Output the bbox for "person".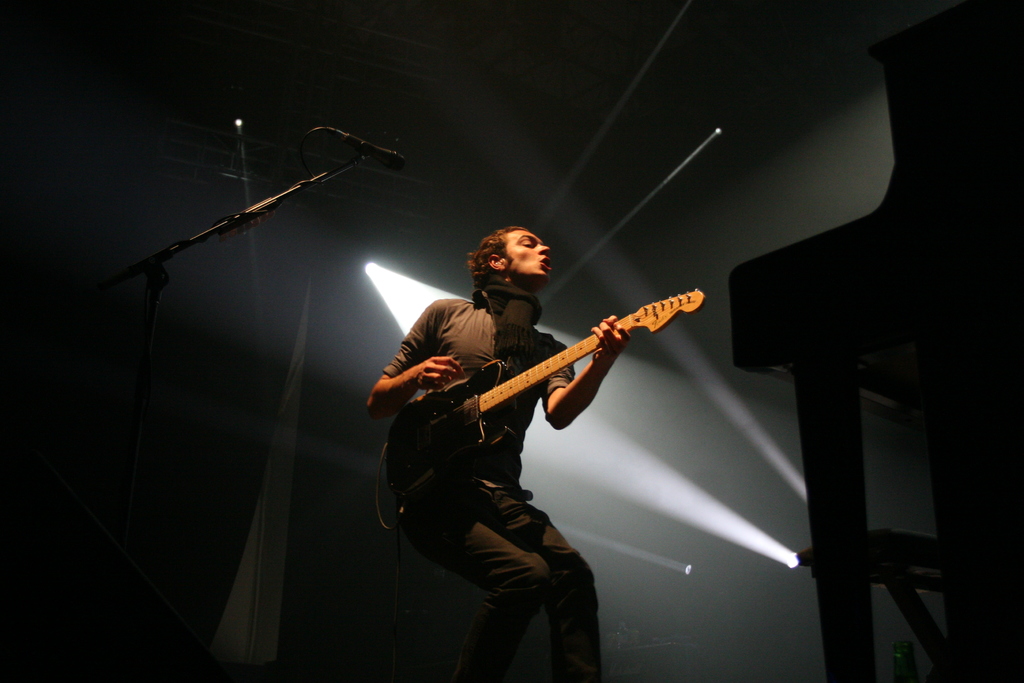
box(365, 223, 634, 682).
